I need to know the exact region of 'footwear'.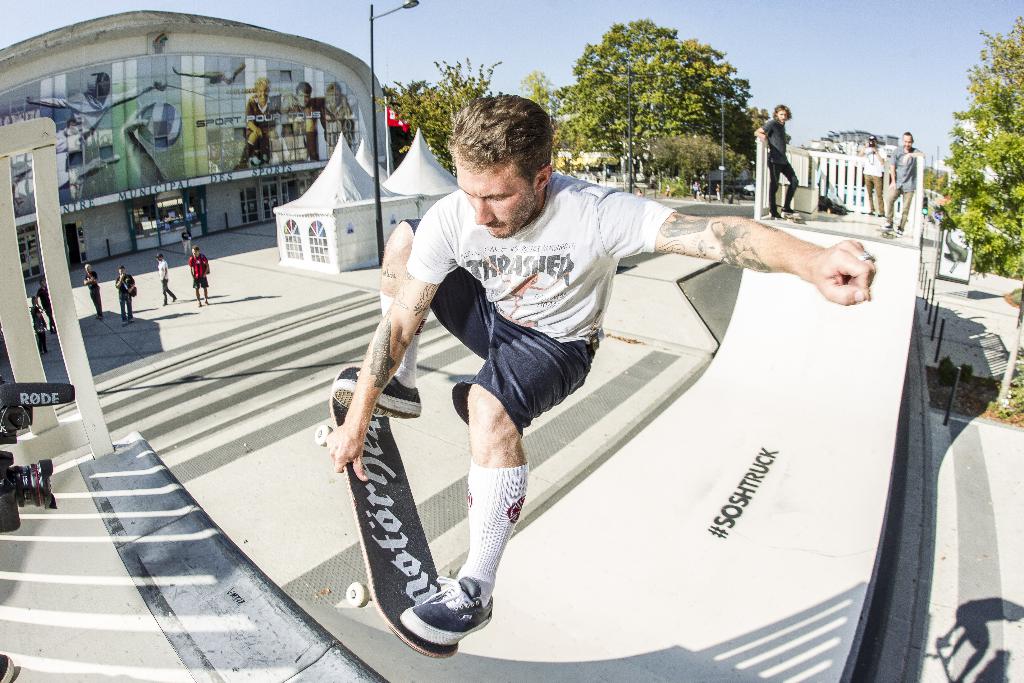
Region: bbox=[893, 224, 906, 238].
